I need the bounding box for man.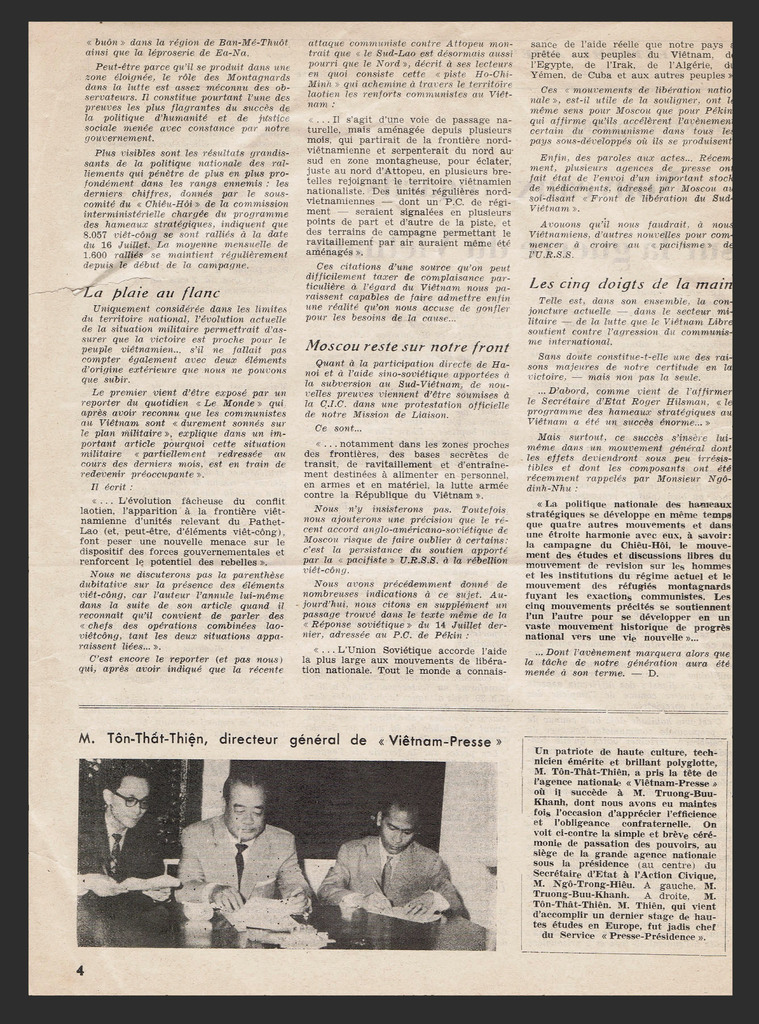
Here it is: {"x1": 65, "y1": 762, "x2": 187, "y2": 953}.
